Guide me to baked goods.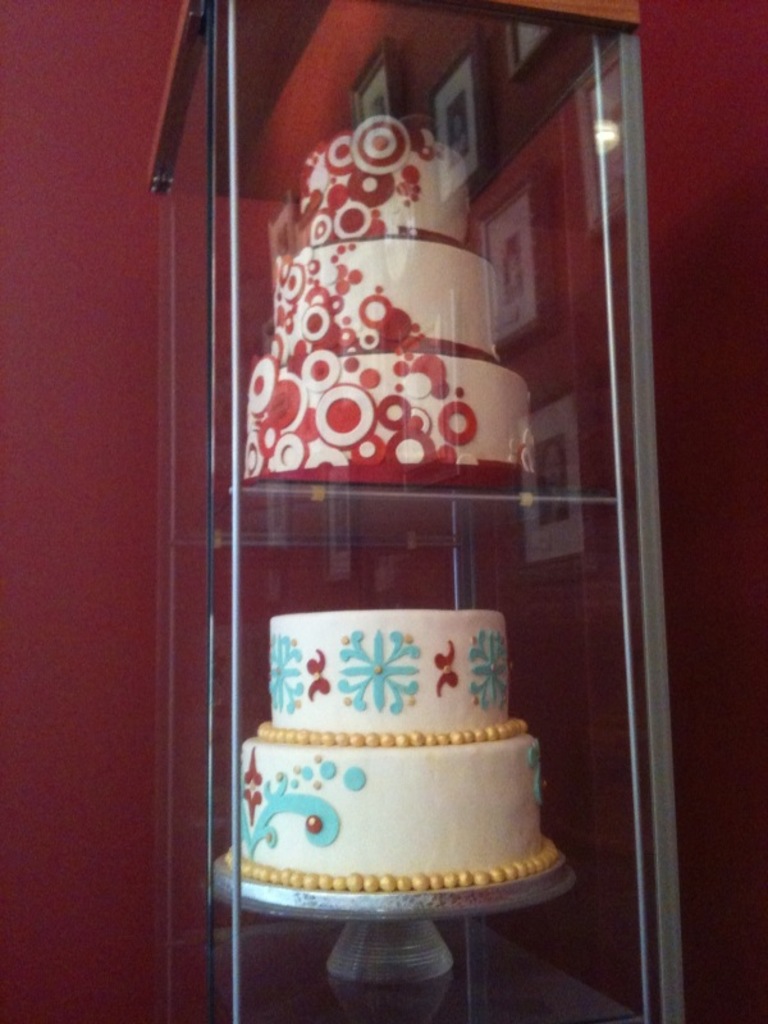
Guidance: bbox=(224, 609, 562, 890).
